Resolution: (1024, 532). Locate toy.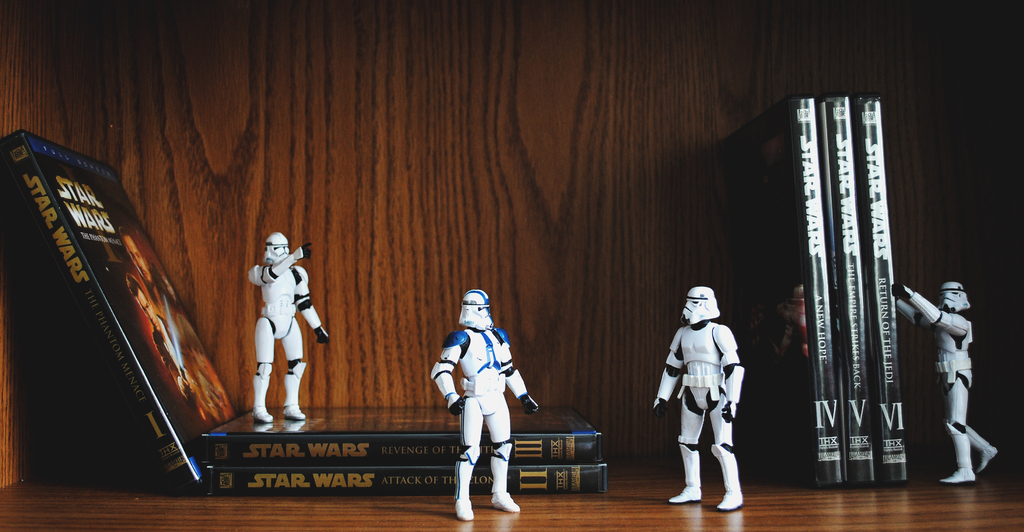
x1=432 y1=285 x2=538 y2=519.
